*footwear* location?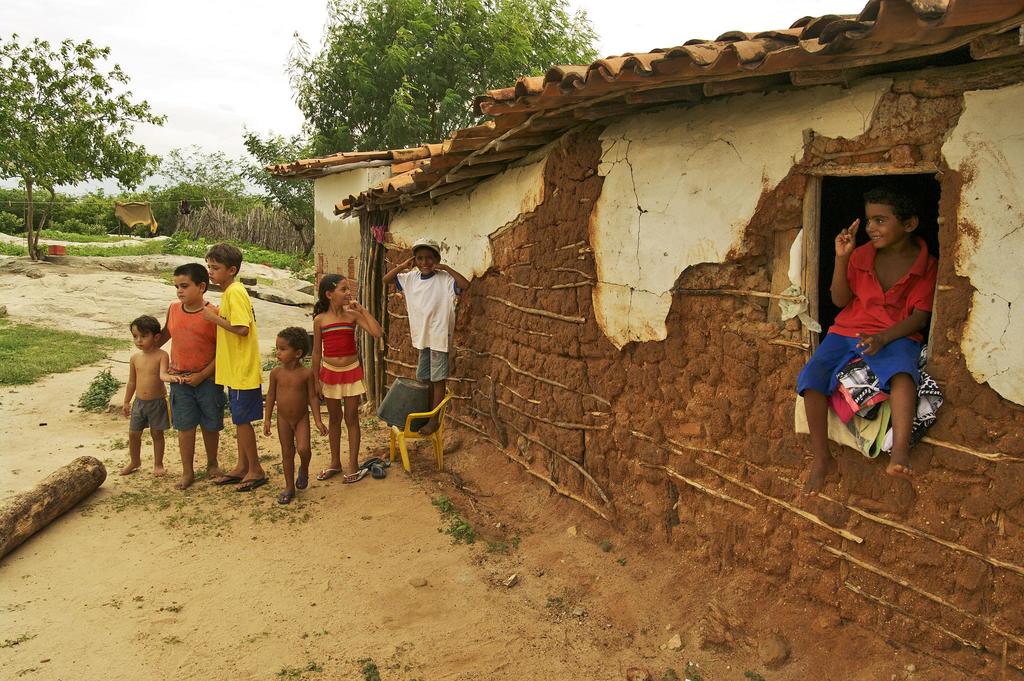
x1=344, y1=466, x2=370, y2=486
